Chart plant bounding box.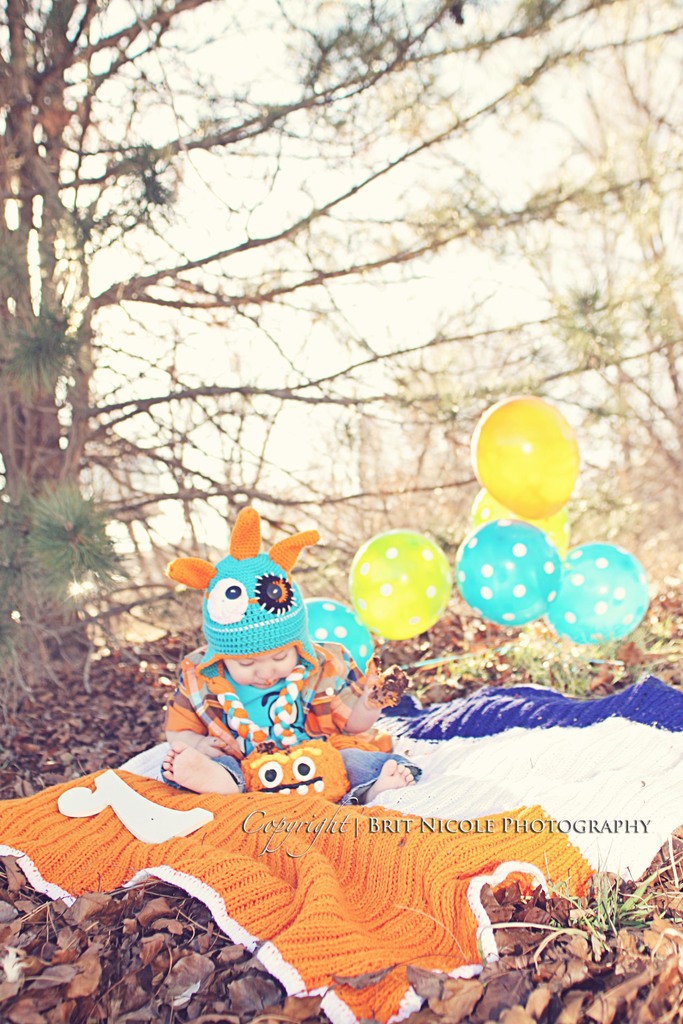
Charted: [left=0, top=605, right=34, bottom=698].
